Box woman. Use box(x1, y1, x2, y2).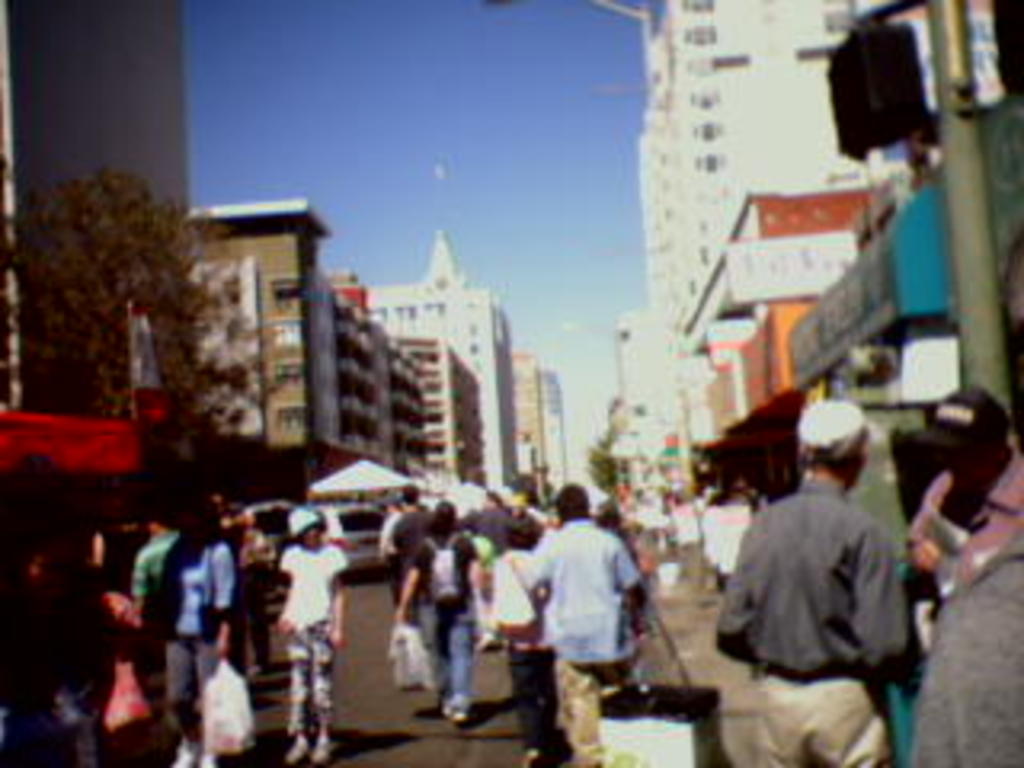
box(272, 506, 352, 765).
